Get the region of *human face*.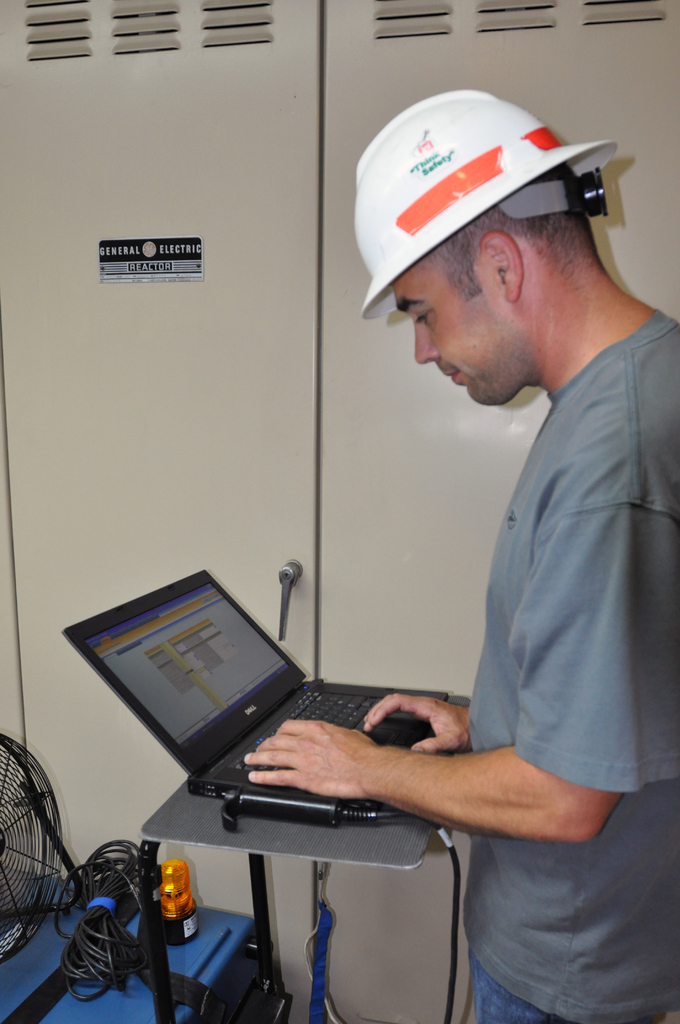
393,264,511,405.
